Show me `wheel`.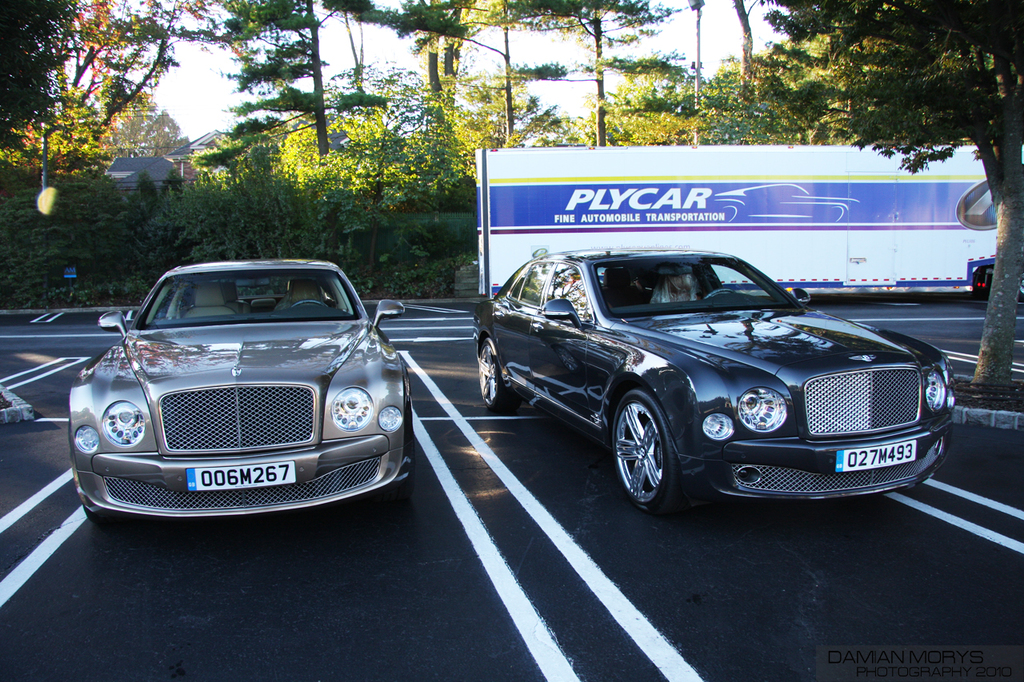
`wheel` is here: 616/384/705/522.
